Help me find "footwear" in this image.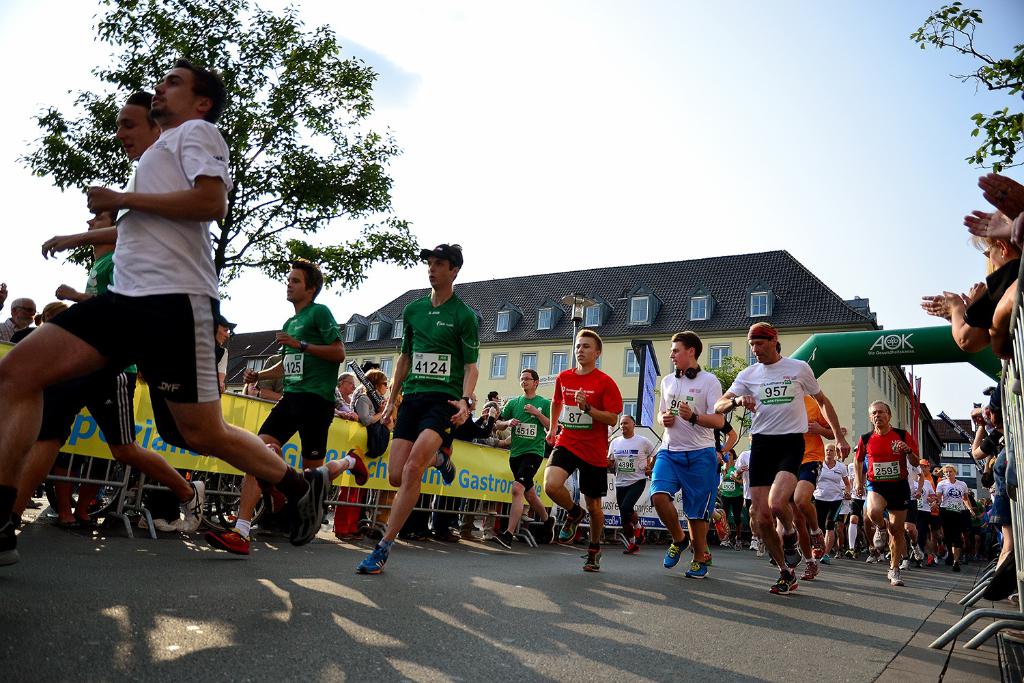
Found it: select_region(801, 559, 821, 581).
